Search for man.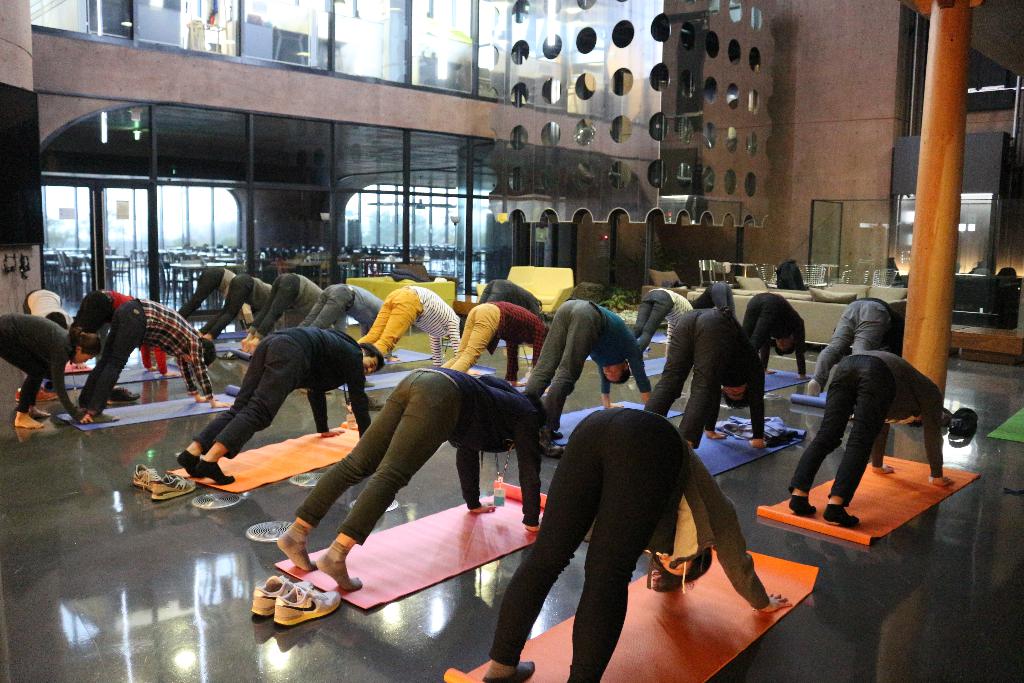
Found at <bbox>797, 299, 913, 385</bbox>.
